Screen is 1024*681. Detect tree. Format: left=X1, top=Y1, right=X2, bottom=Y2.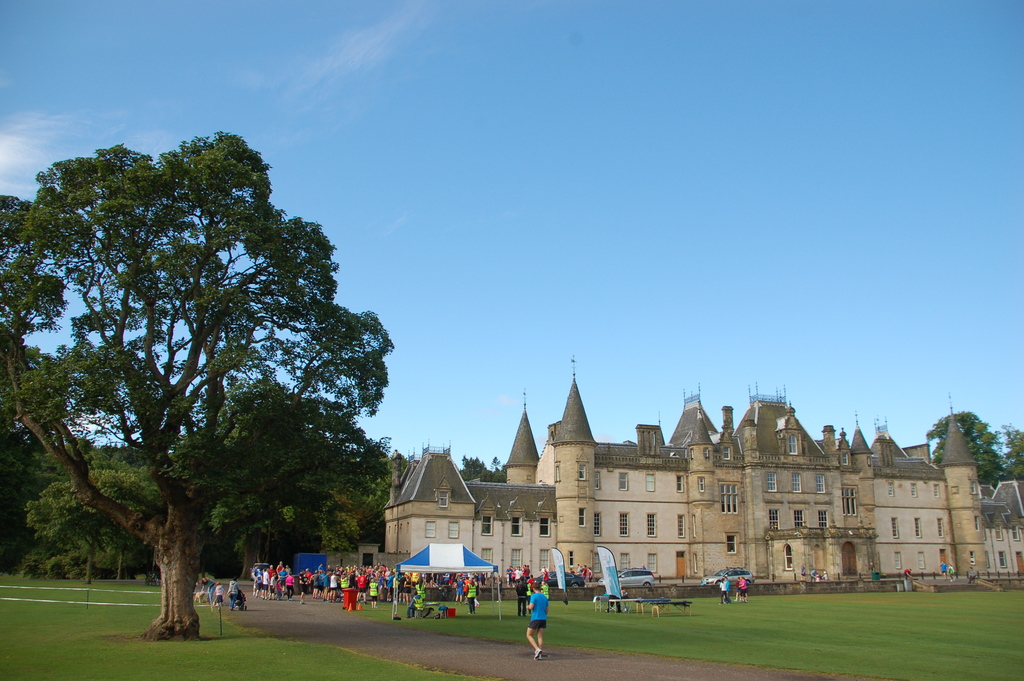
left=920, top=410, right=953, bottom=469.
